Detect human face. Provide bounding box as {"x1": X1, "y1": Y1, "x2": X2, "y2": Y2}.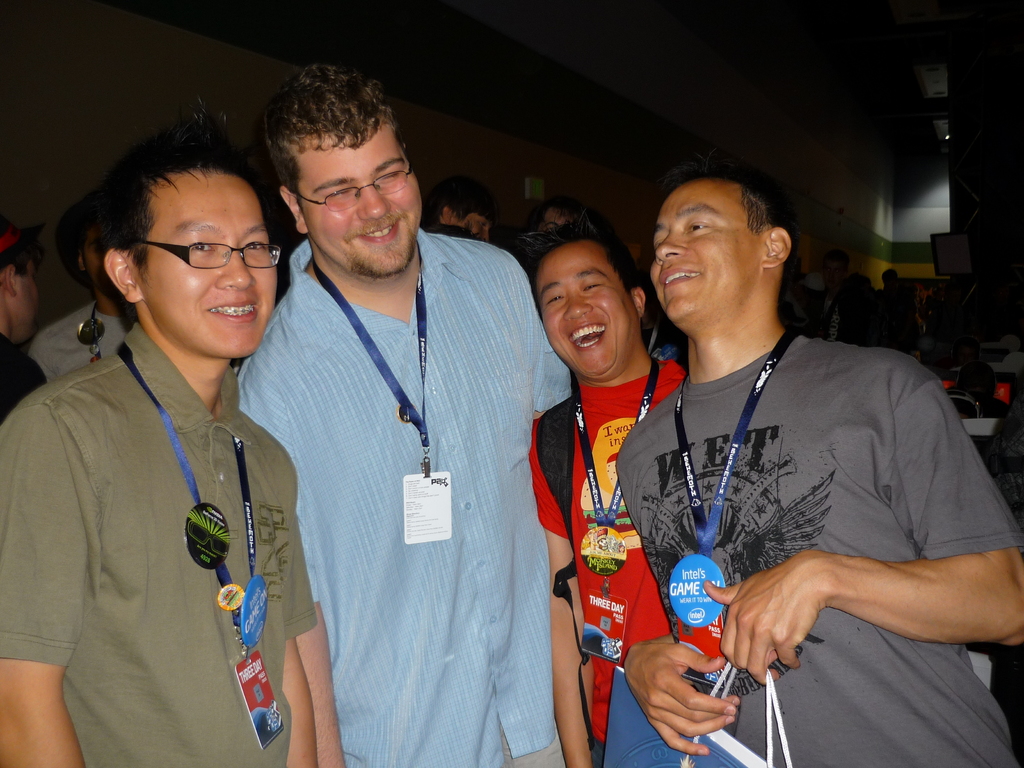
{"x1": 84, "y1": 229, "x2": 115, "y2": 294}.
